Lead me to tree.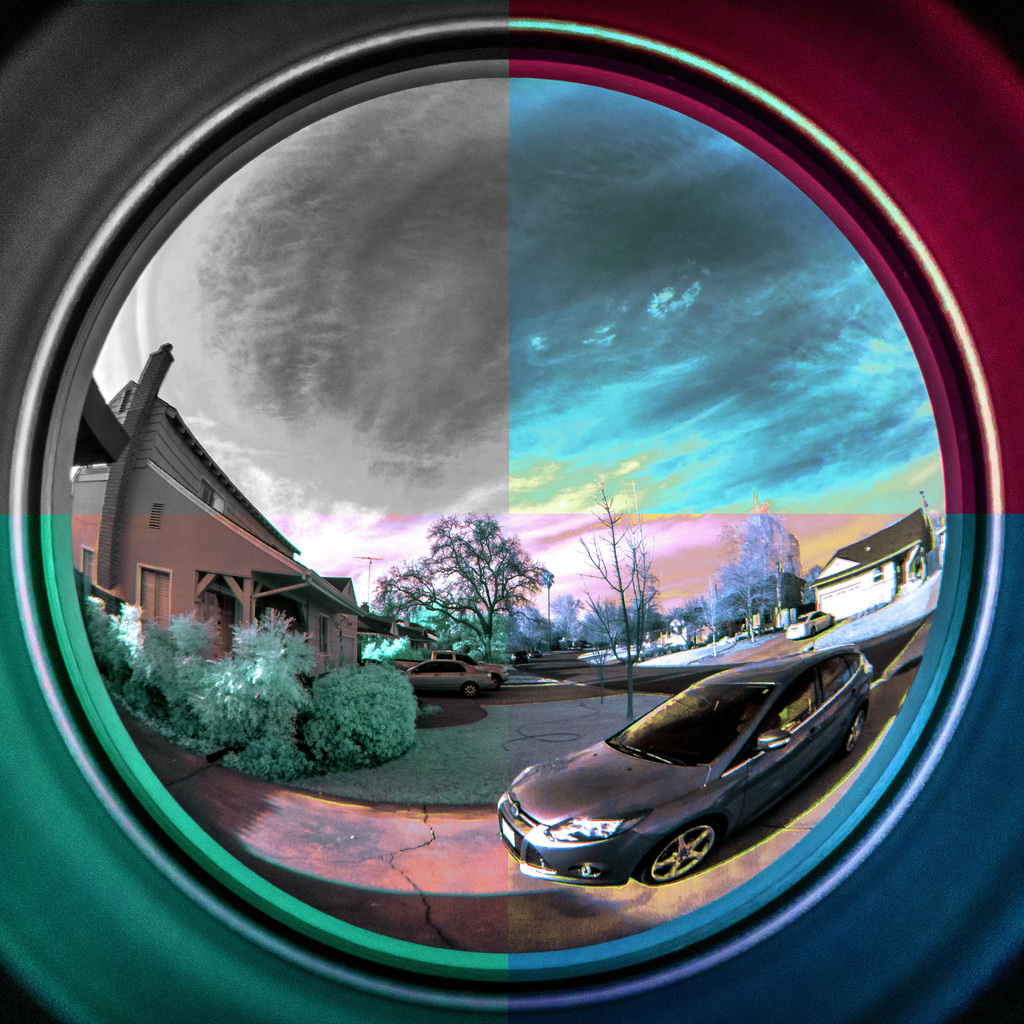
Lead to left=703, top=495, right=820, bottom=645.
